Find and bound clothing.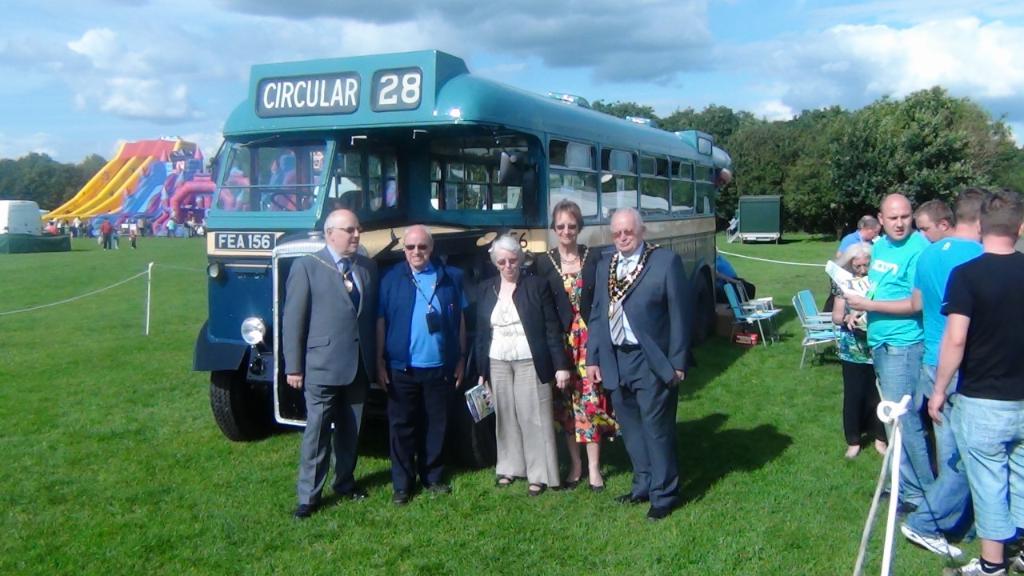
Bound: BBox(934, 243, 1023, 536).
